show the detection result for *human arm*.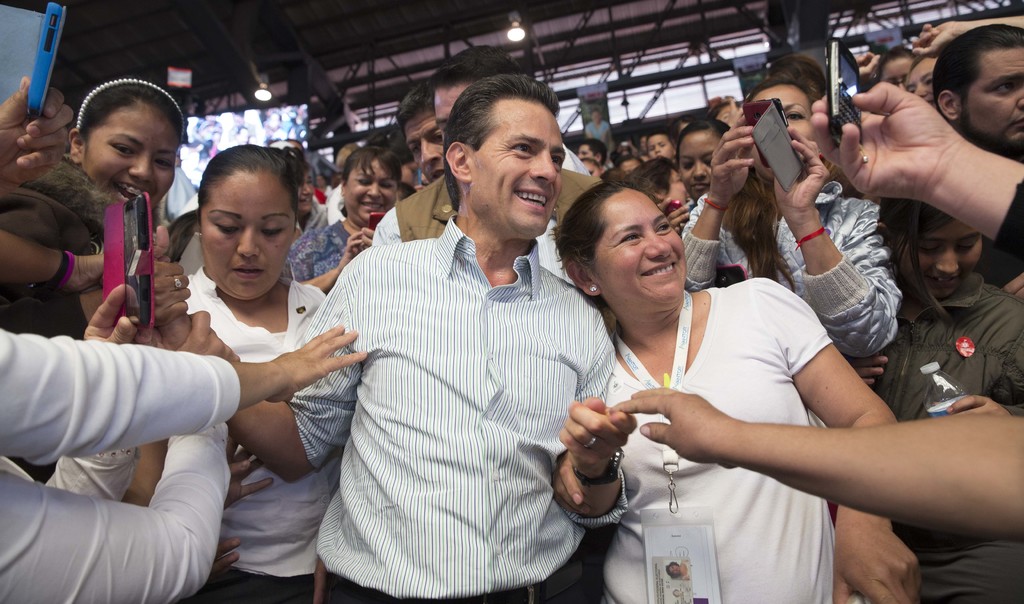
<region>756, 276, 916, 603</region>.
